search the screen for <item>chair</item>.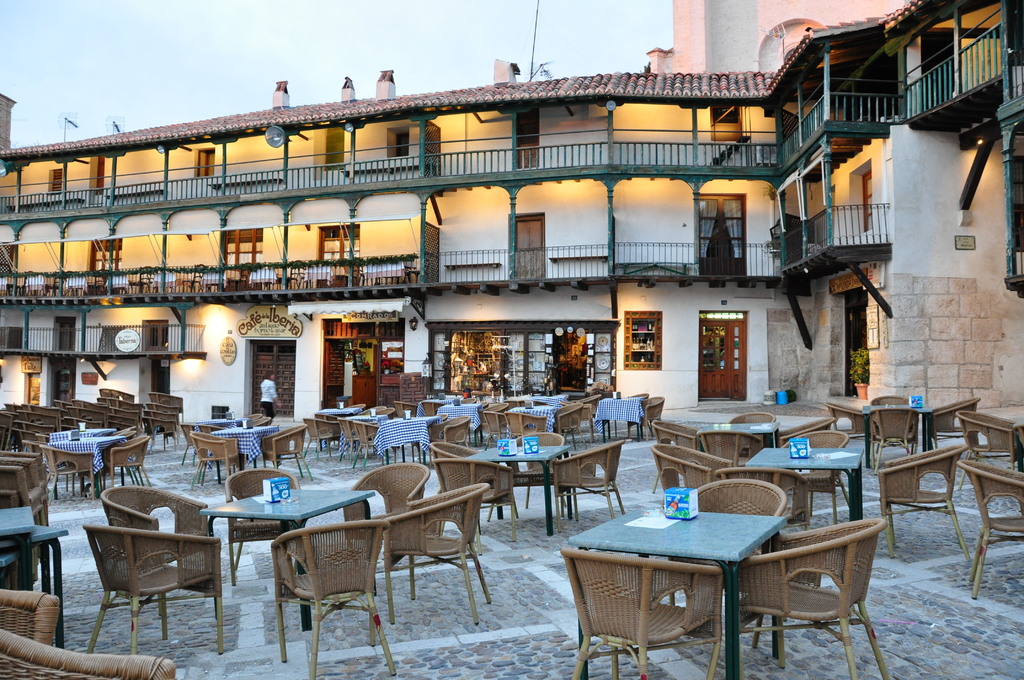
Found at box=[394, 398, 416, 416].
